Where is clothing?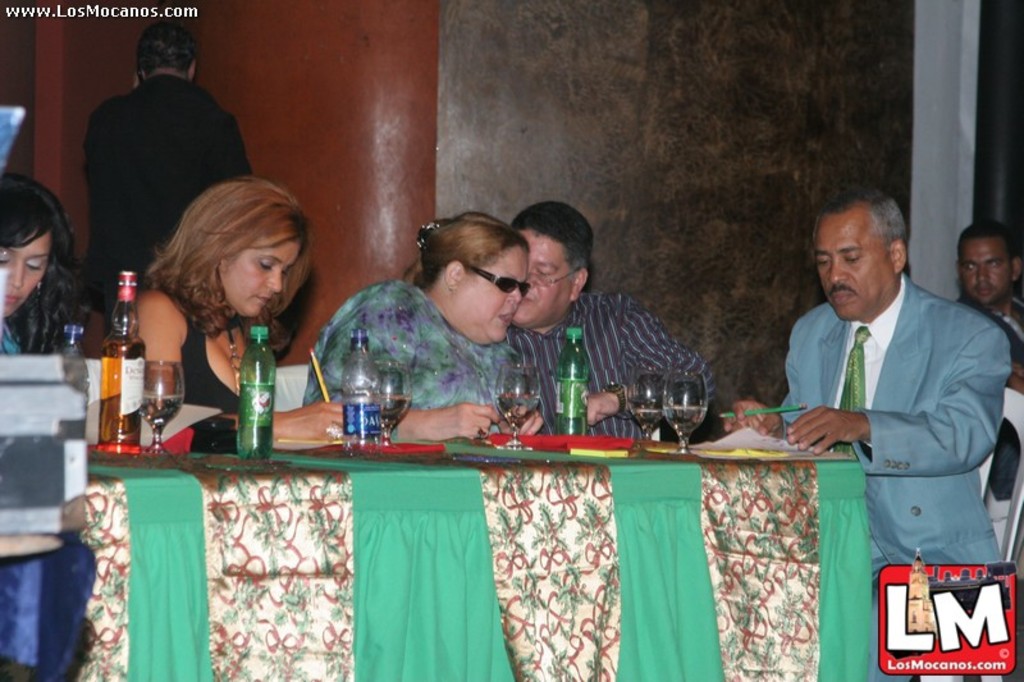
box=[305, 292, 534, 424].
